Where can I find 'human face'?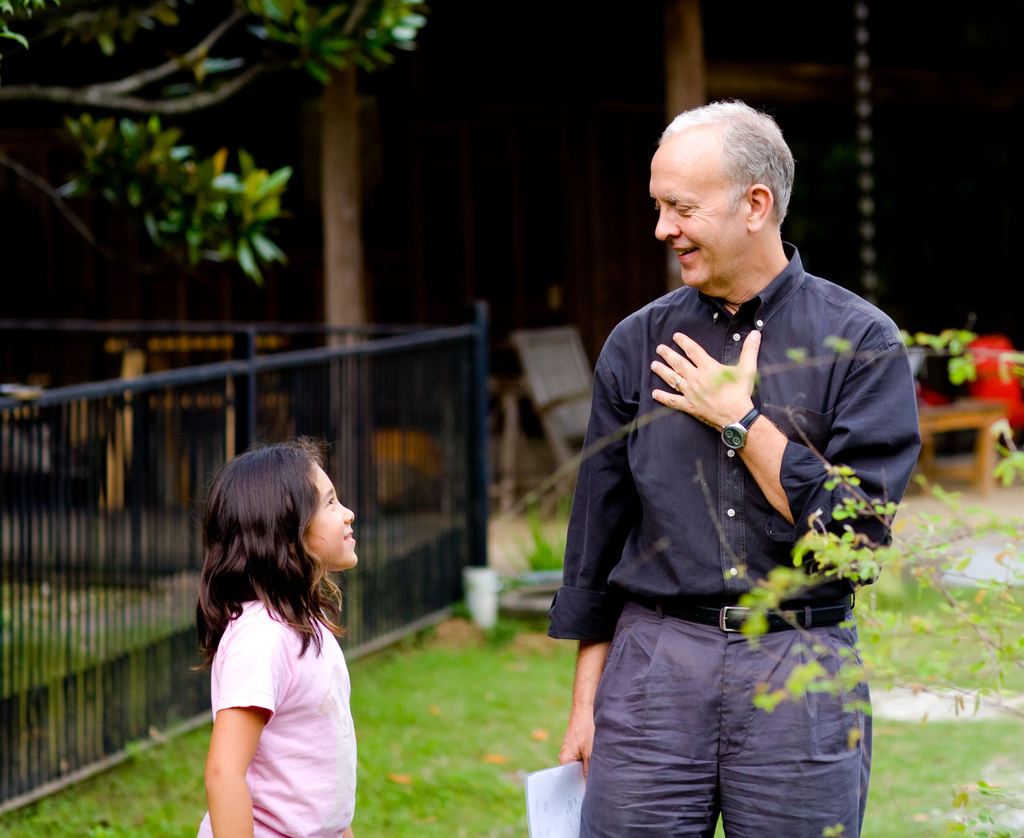
You can find it at 650, 133, 735, 283.
